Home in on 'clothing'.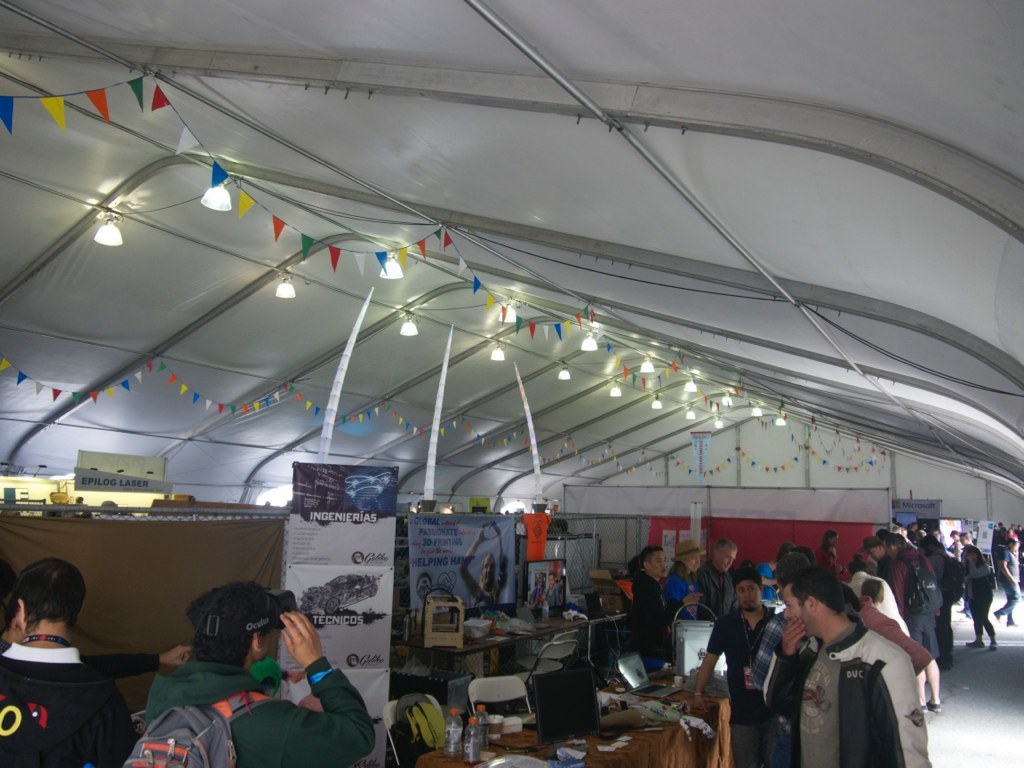
Homed in at x1=754, y1=562, x2=781, y2=601.
